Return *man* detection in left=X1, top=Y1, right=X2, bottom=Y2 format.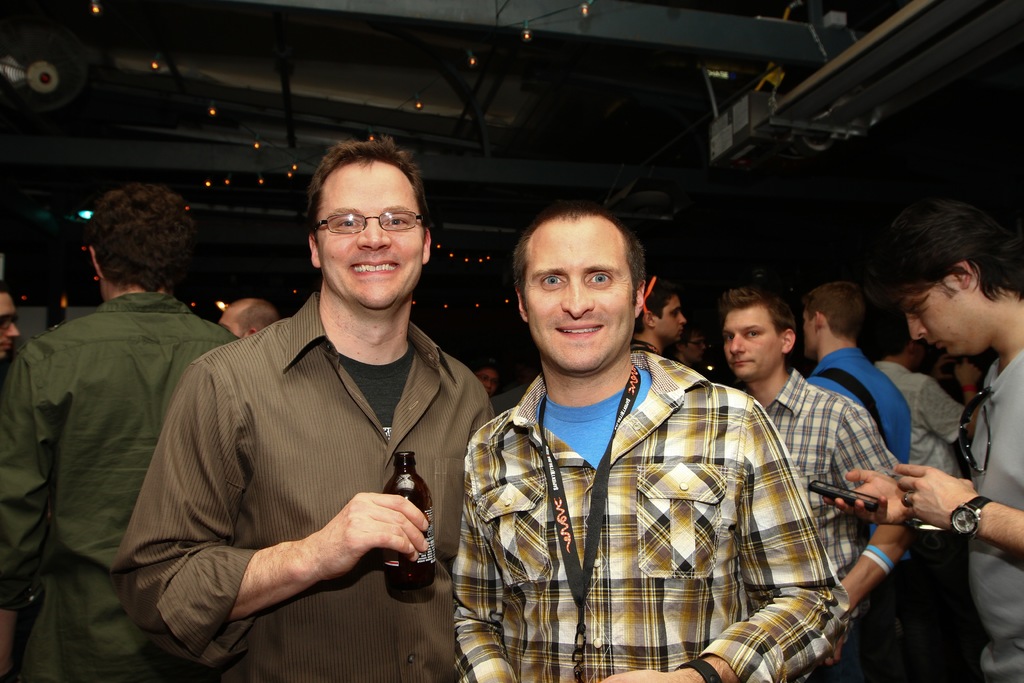
left=723, top=284, right=912, bottom=604.
